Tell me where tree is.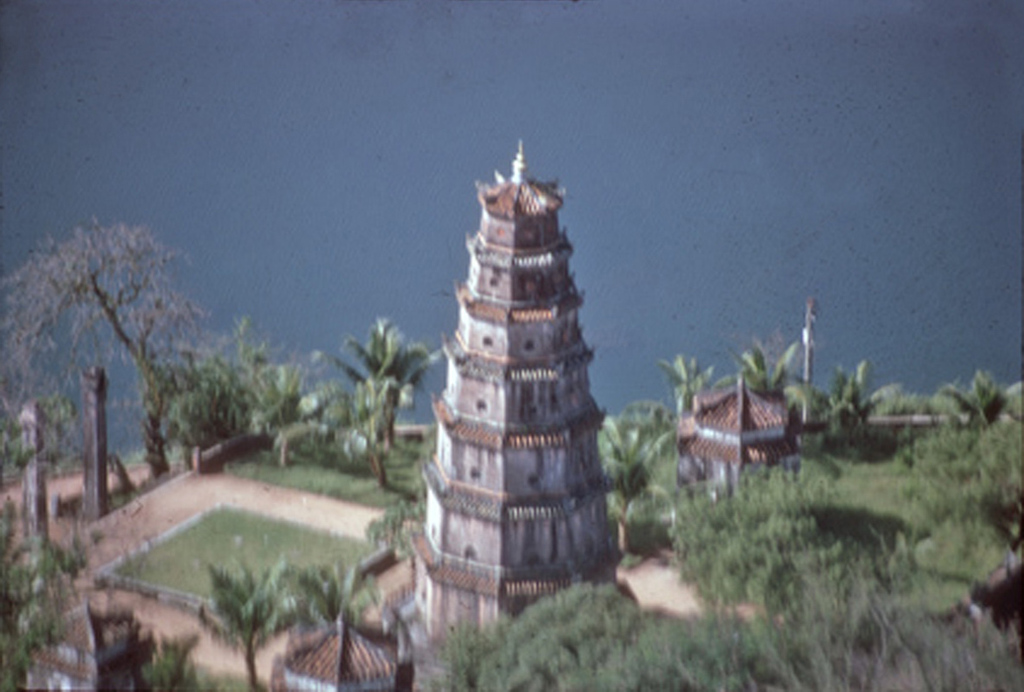
tree is at (left=357, top=373, right=402, bottom=485).
